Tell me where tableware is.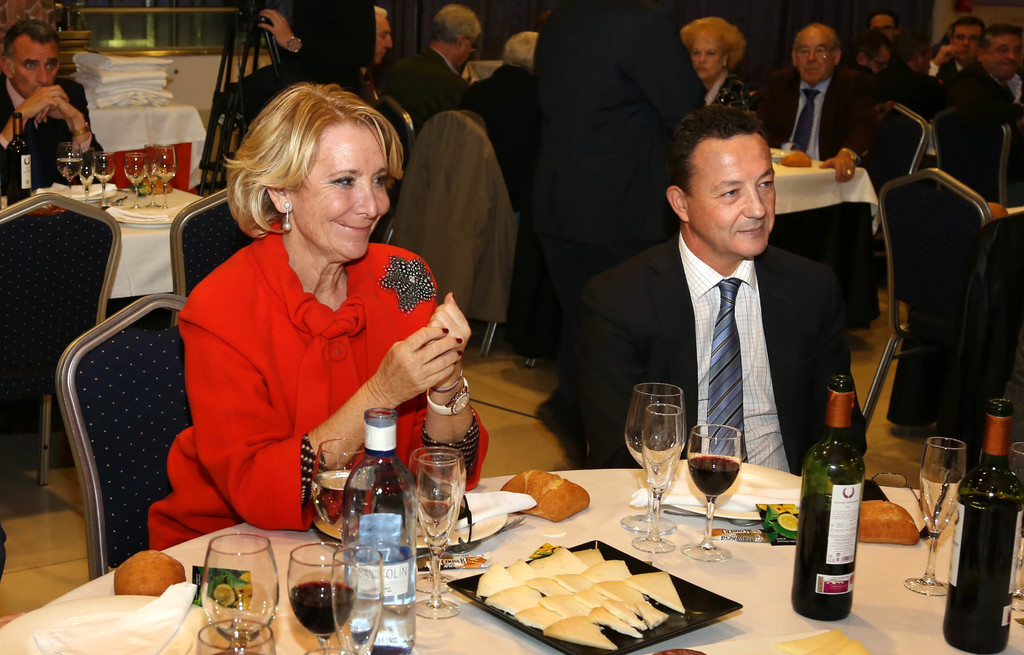
tableware is at (447, 540, 745, 654).
